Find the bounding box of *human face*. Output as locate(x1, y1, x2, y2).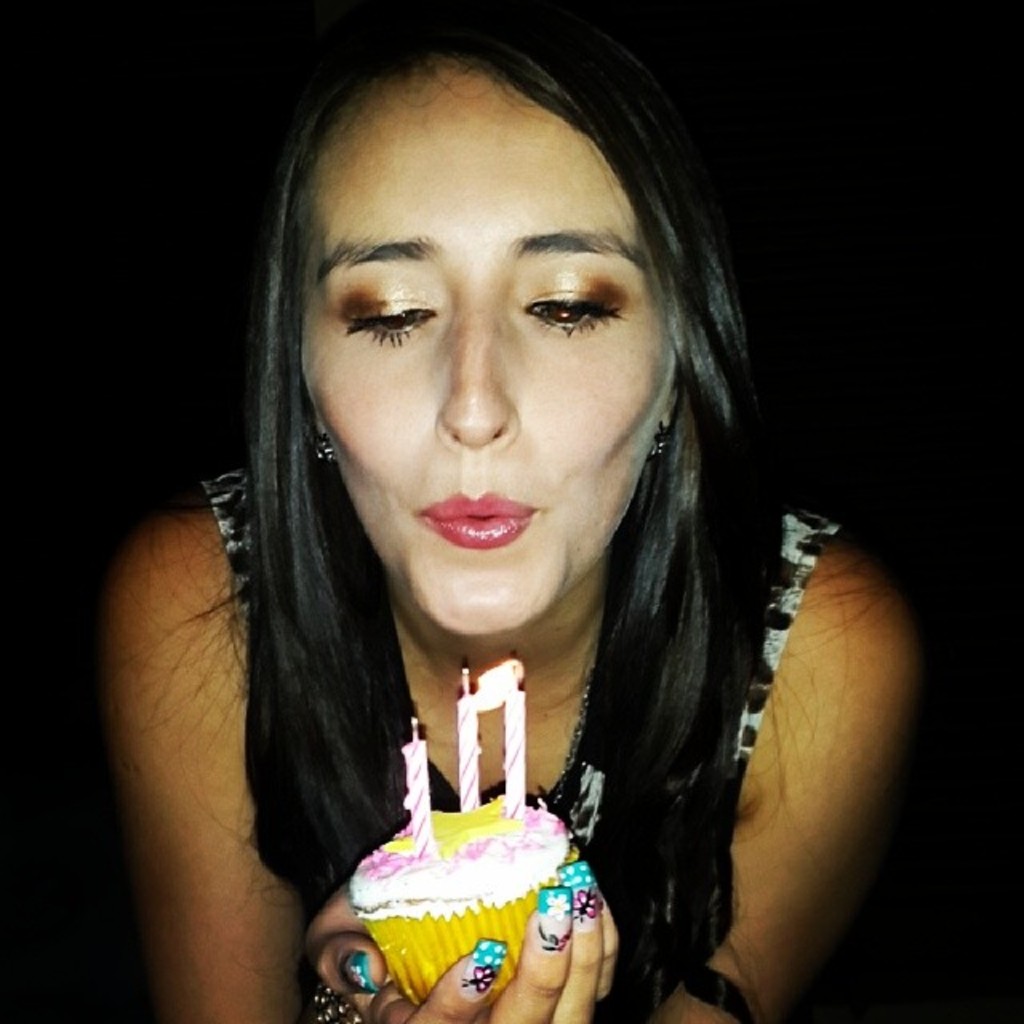
locate(302, 62, 677, 634).
